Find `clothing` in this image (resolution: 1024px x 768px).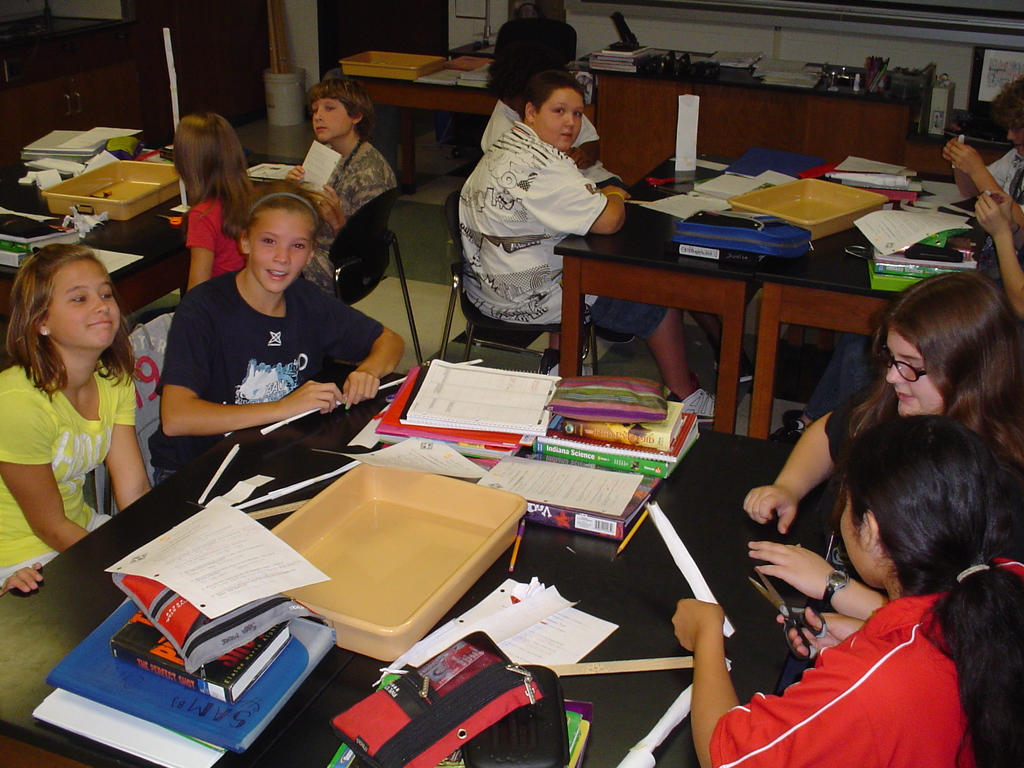
bbox(186, 182, 265, 276).
